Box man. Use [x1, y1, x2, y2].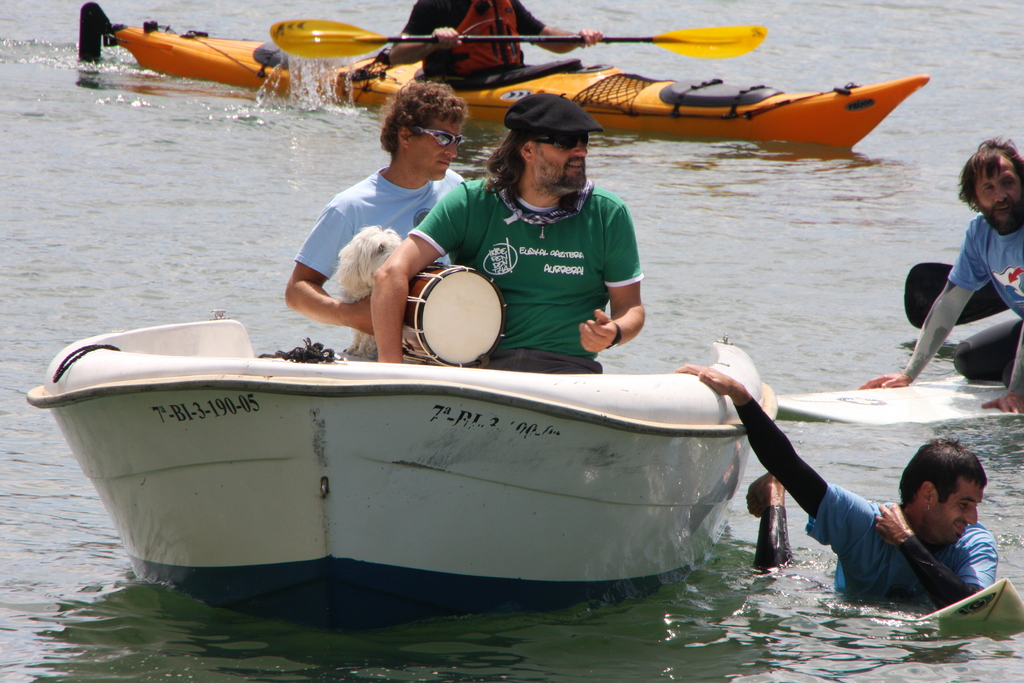
[380, 0, 586, 93].
